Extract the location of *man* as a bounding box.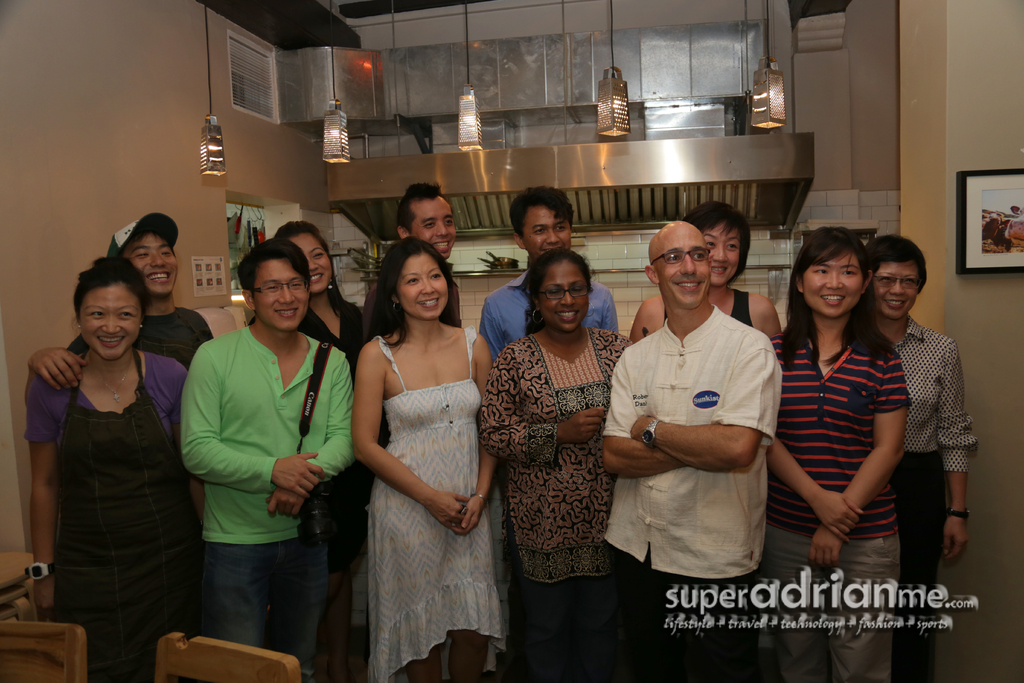
<bbox>481, 188, 621, 358</bbox>.
